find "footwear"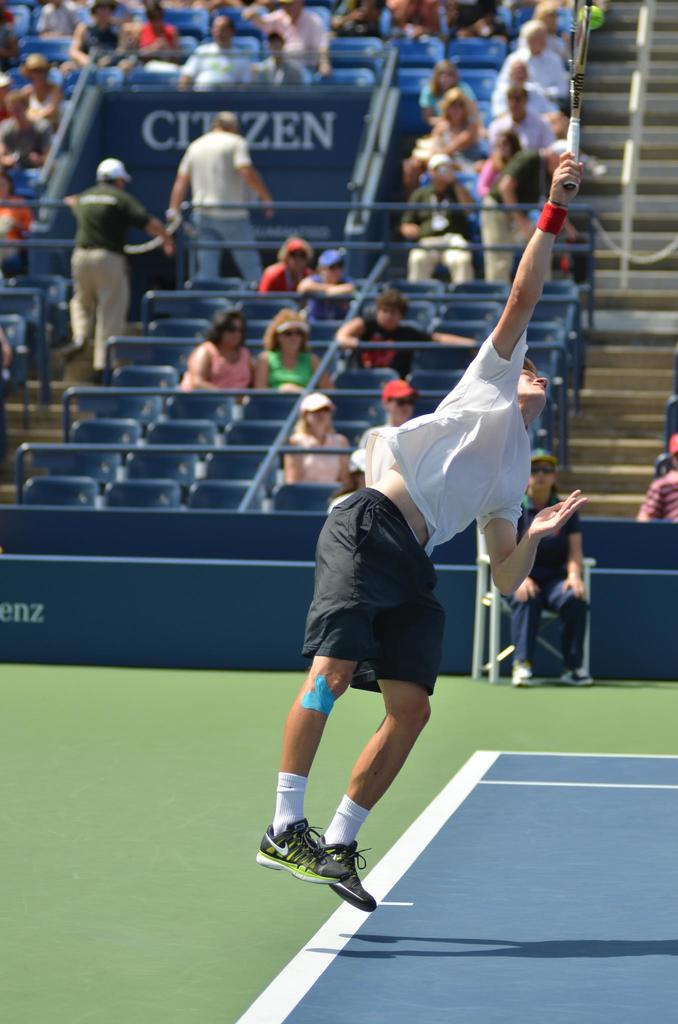
bbox(563, 666, 598, 691)
